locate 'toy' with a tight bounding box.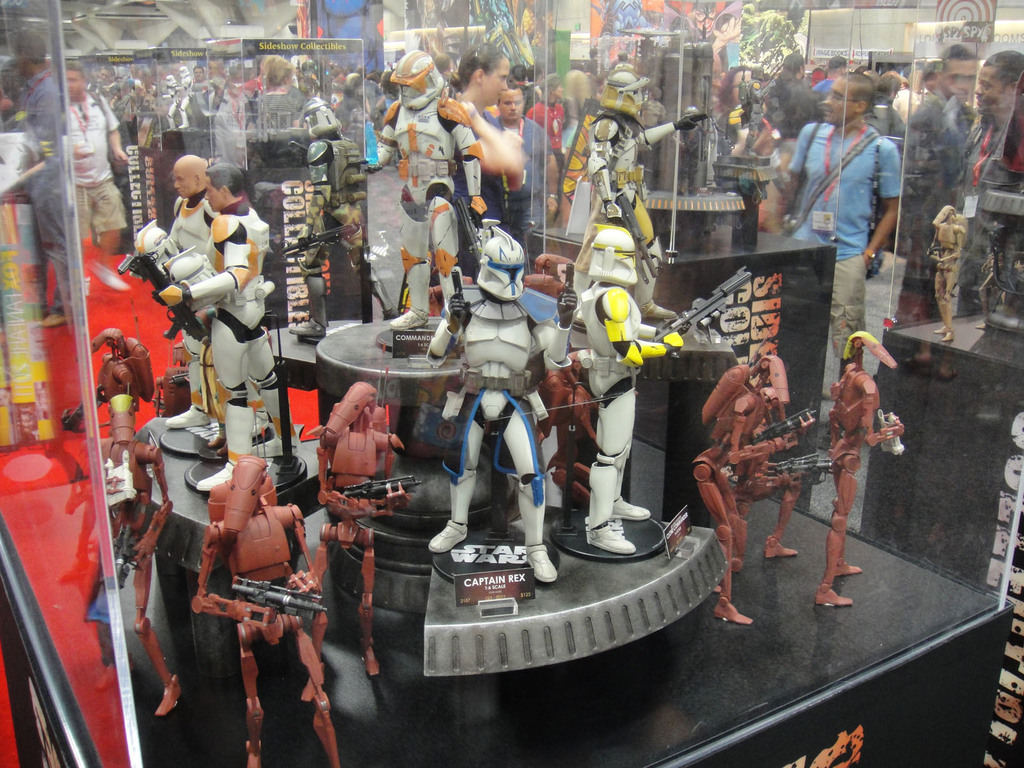
<box>577,221,683,556</box>.
